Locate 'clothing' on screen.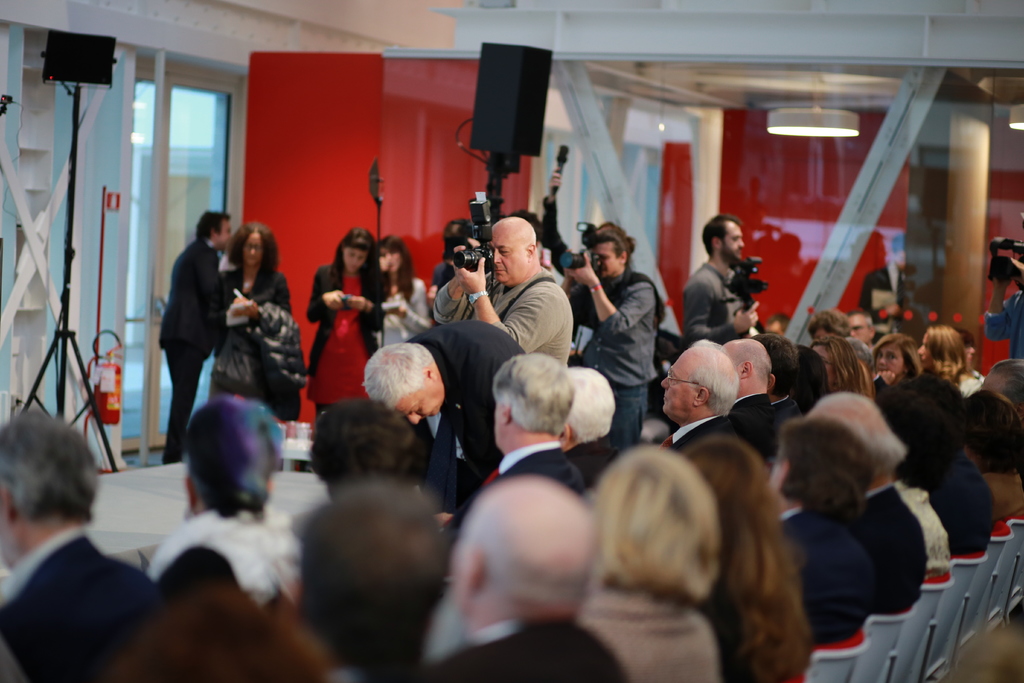
On screen at bbox=(421, 315, 535, 514).
